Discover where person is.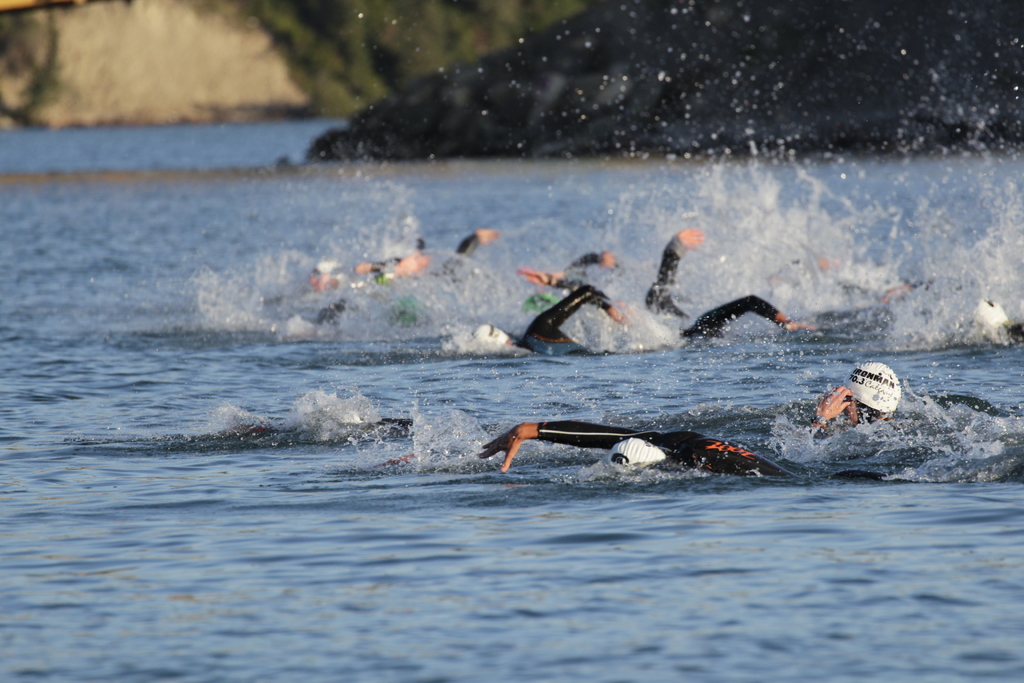
Discovered at <bbox>671, 292, 817, 344</bbox>.
